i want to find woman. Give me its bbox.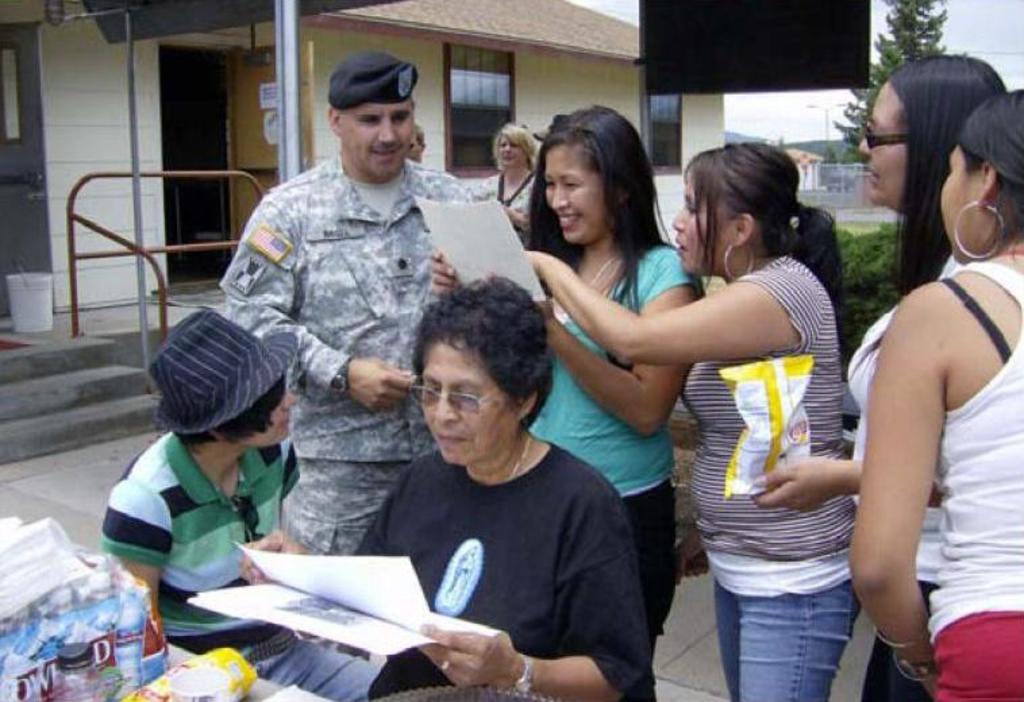
[left=527, top=139, right=855, bottom=701].
